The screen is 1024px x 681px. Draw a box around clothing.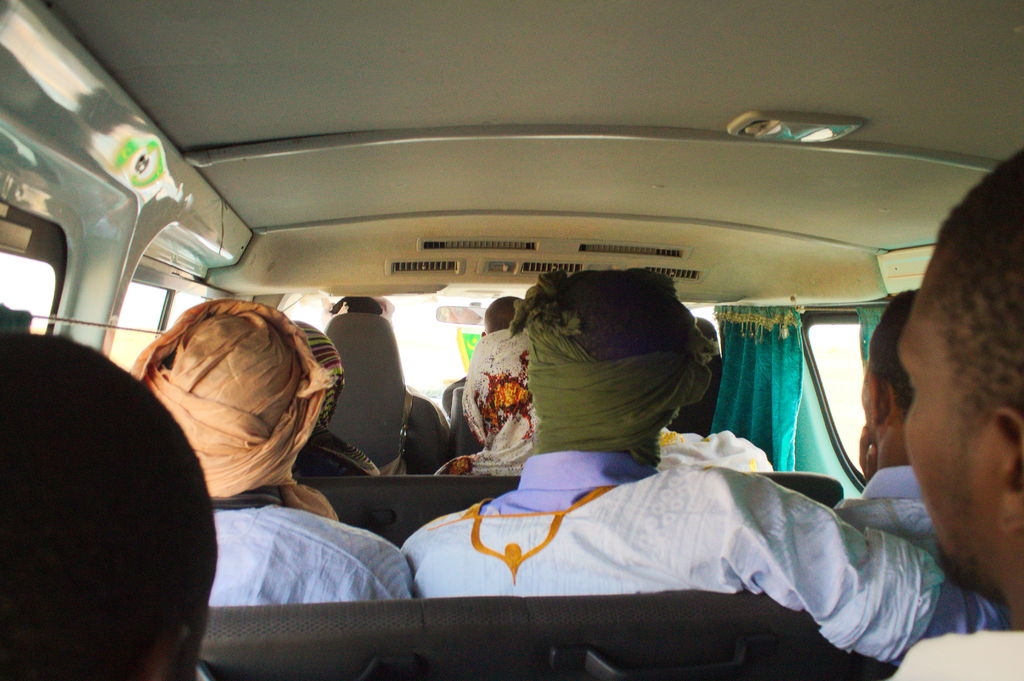
{"x1": 404, "y1": 335, "x2": 900, "y2": 625}.
